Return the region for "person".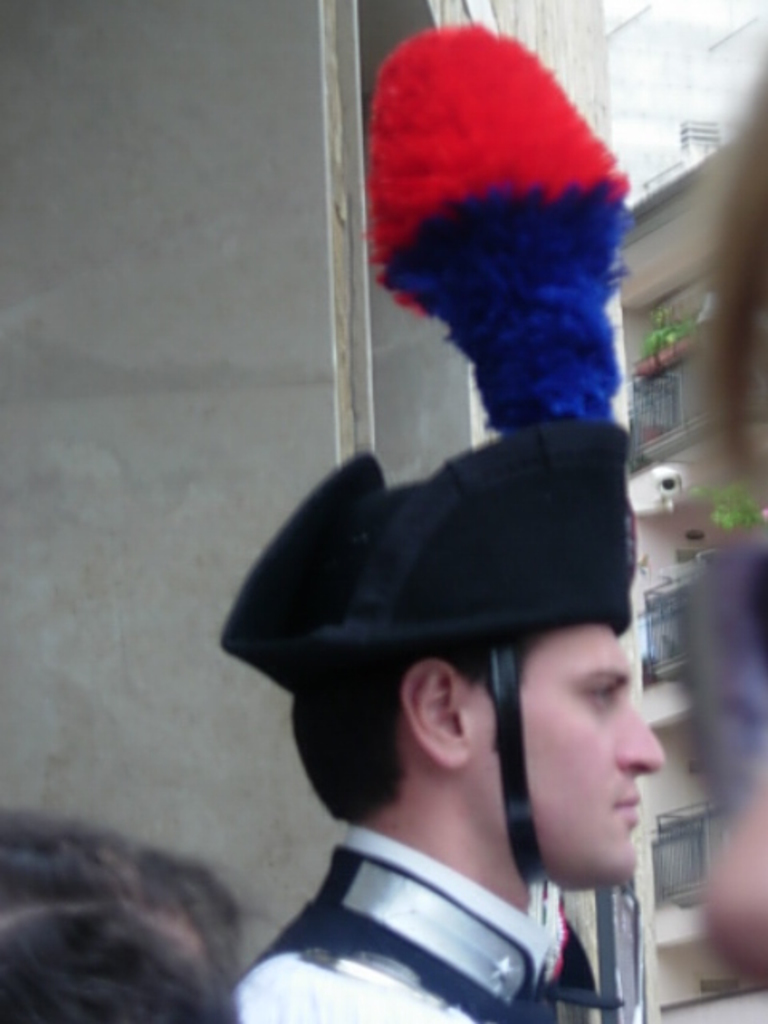
l=219, t=411, r=669, b=1022.
